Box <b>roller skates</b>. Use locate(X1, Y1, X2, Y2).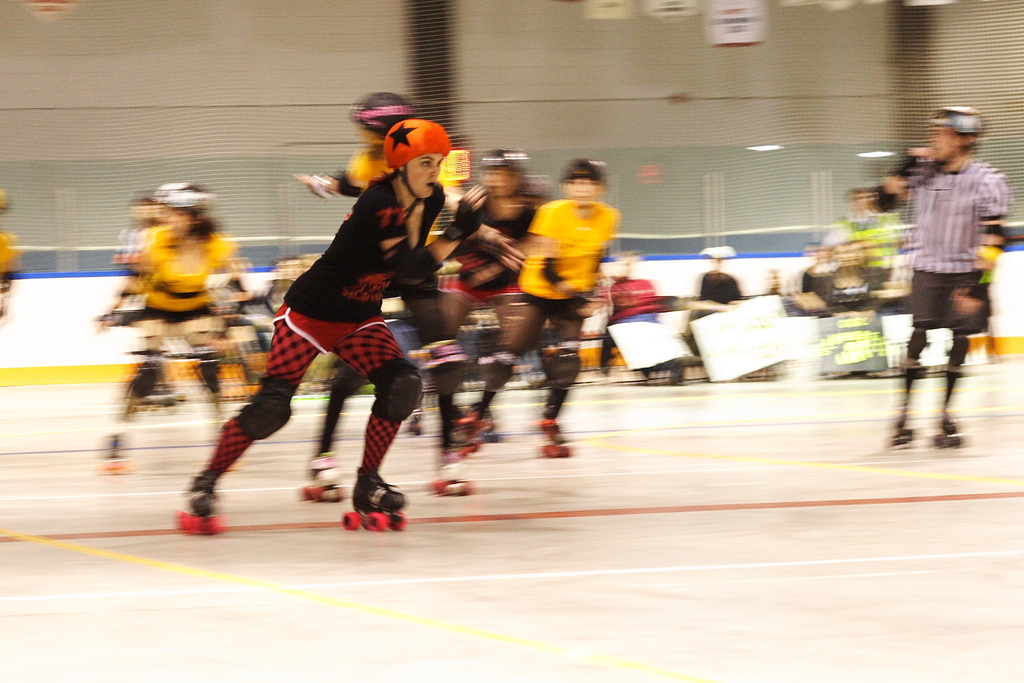
locate(448, 413, 482, 457).
